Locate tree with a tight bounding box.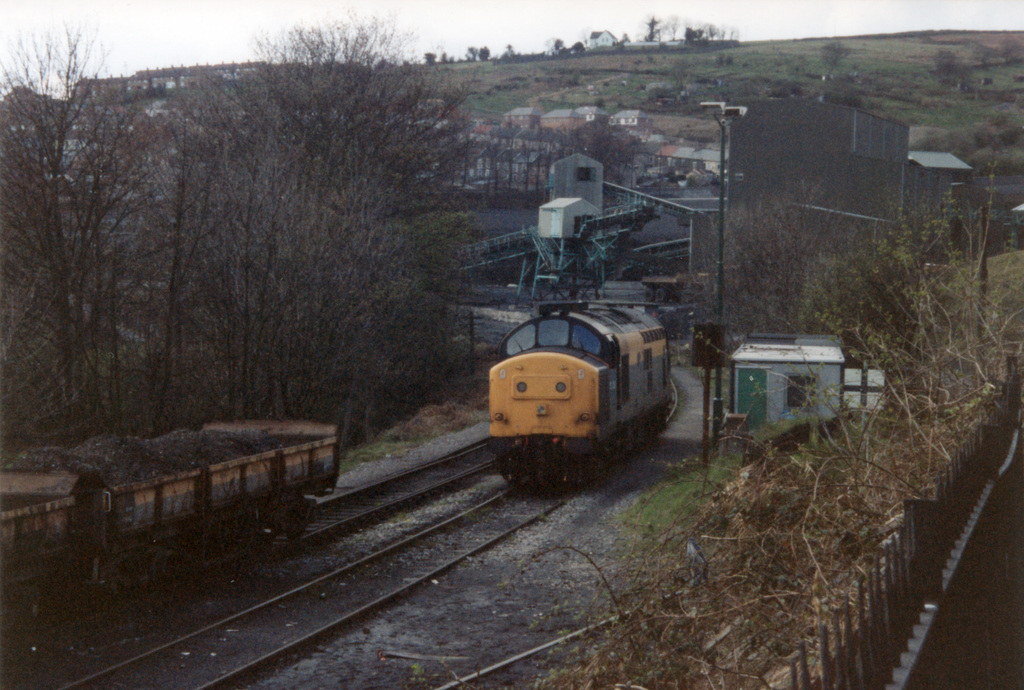
box=[780, 190, 981, 393].
